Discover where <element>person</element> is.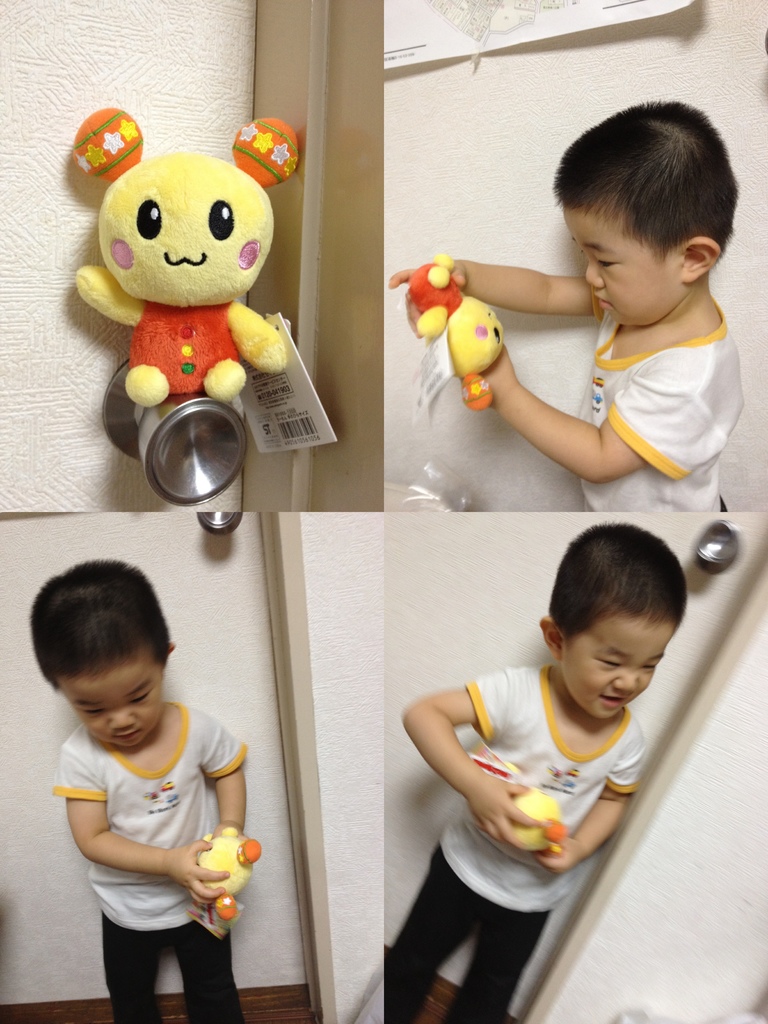
Discovered at {"x1": 378, "y1": 106, "x2": 724, "y2": 529}.
